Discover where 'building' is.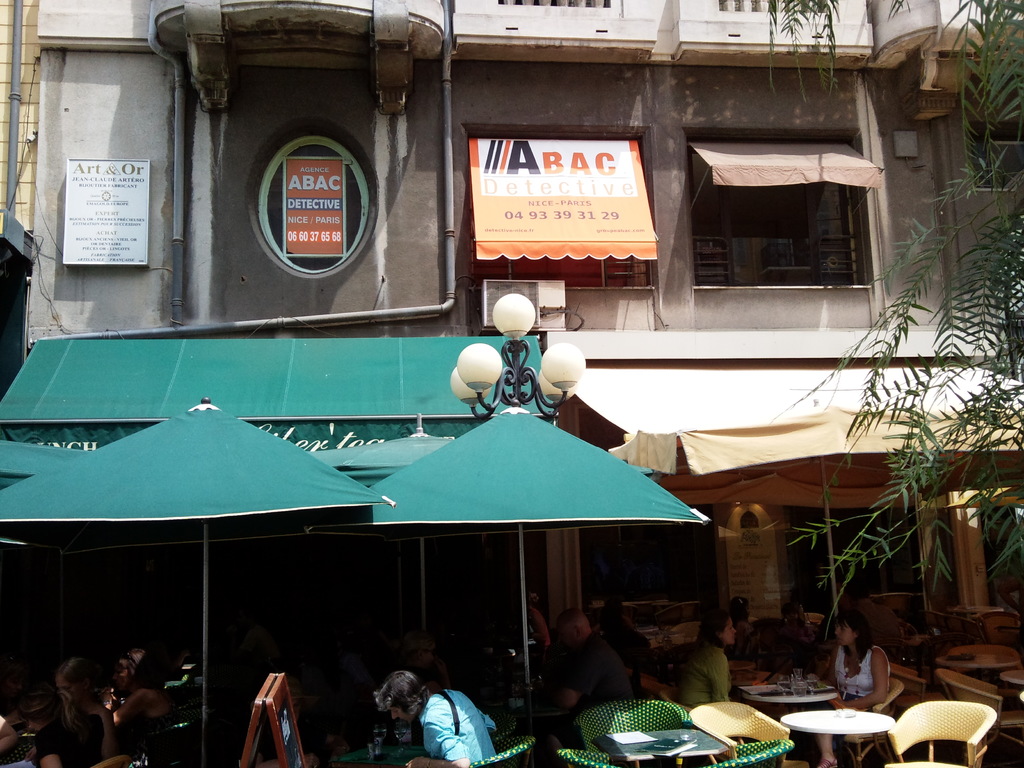
Discovered at Rect(0, 0, 1023, 767).
